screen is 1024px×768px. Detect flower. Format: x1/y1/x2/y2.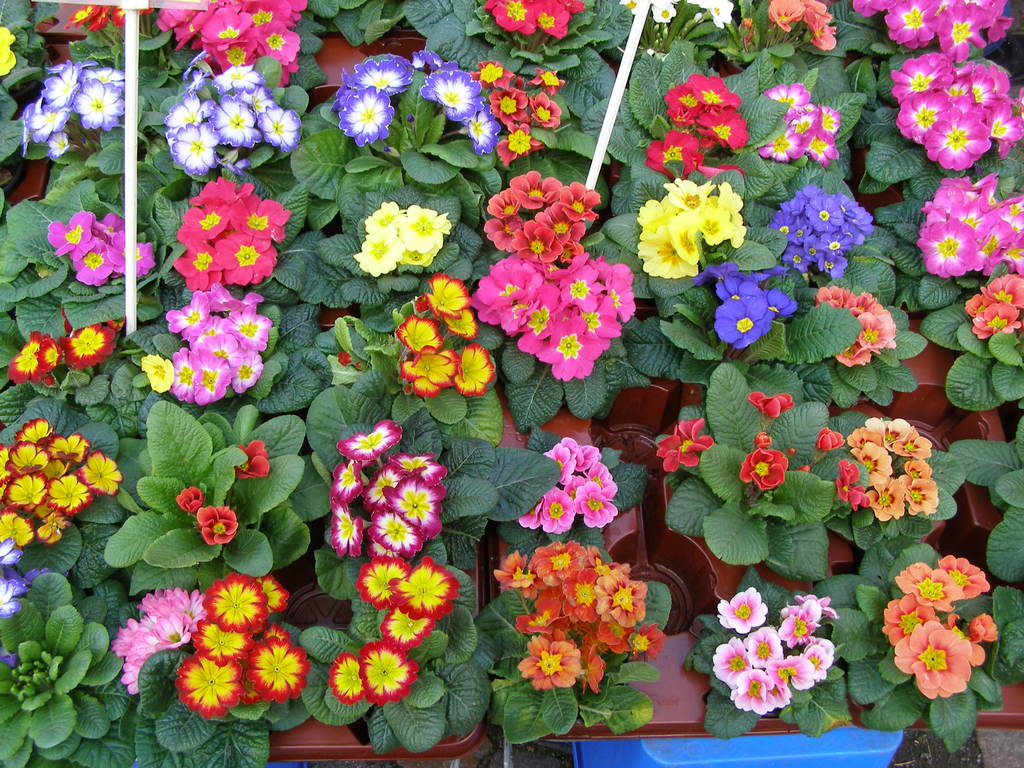
396/268/497/401.
